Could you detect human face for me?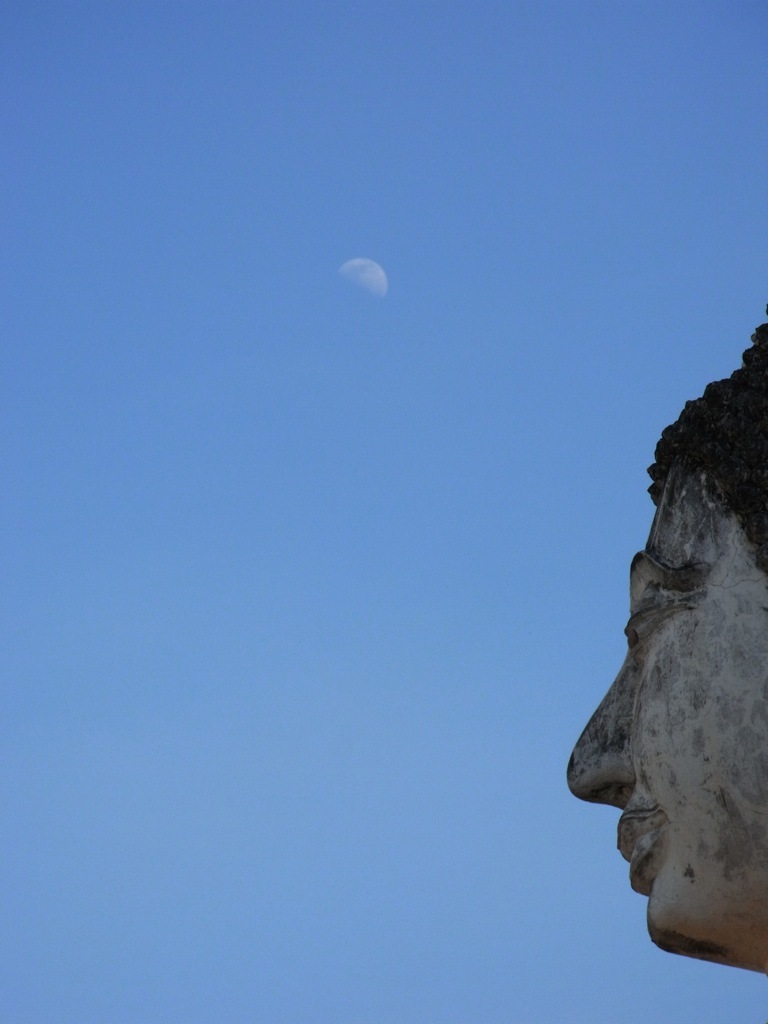
Detection result: 568:480:767:943.
